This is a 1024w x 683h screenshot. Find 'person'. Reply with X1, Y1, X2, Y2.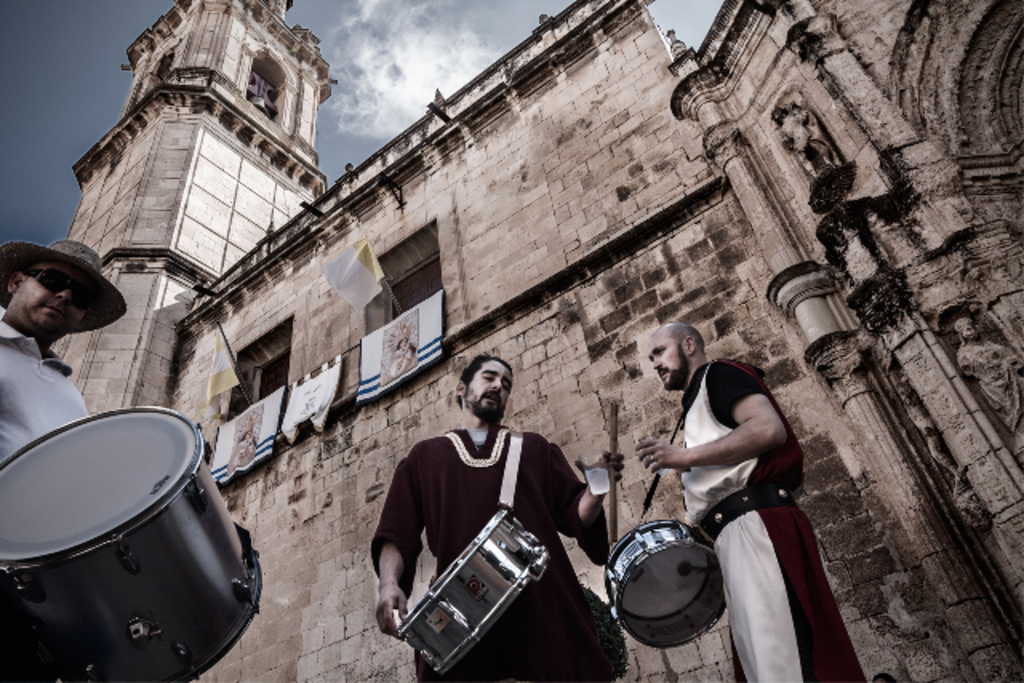
0, 237, 123, 462.
